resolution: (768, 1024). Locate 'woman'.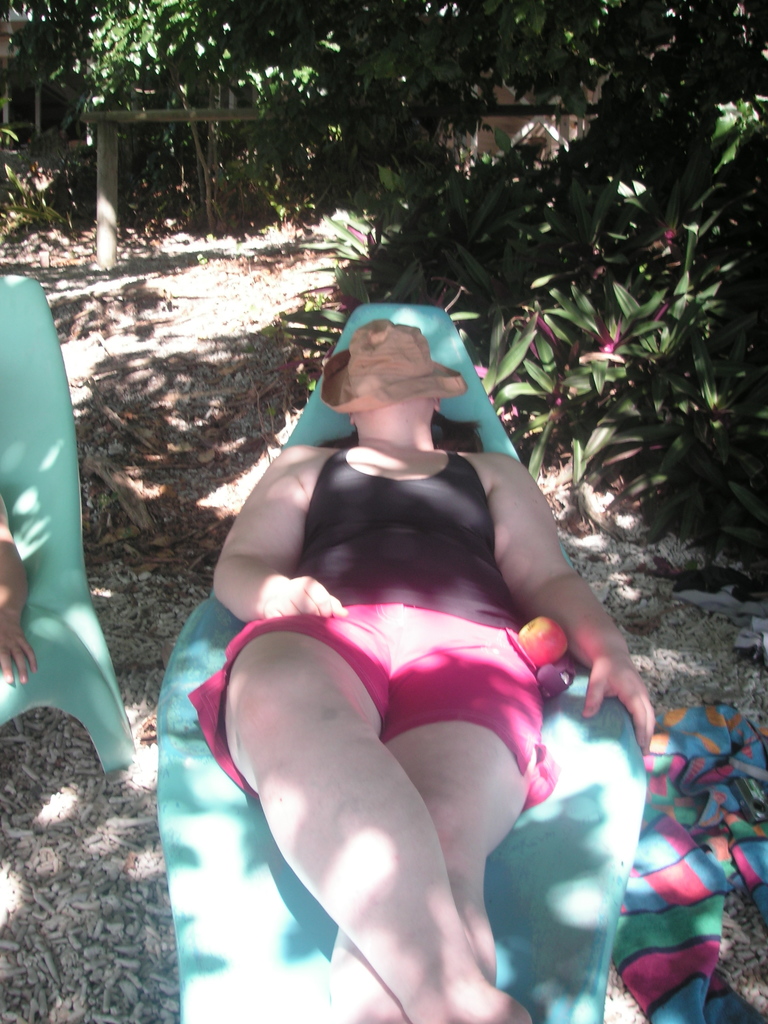
198:189:657:979.
